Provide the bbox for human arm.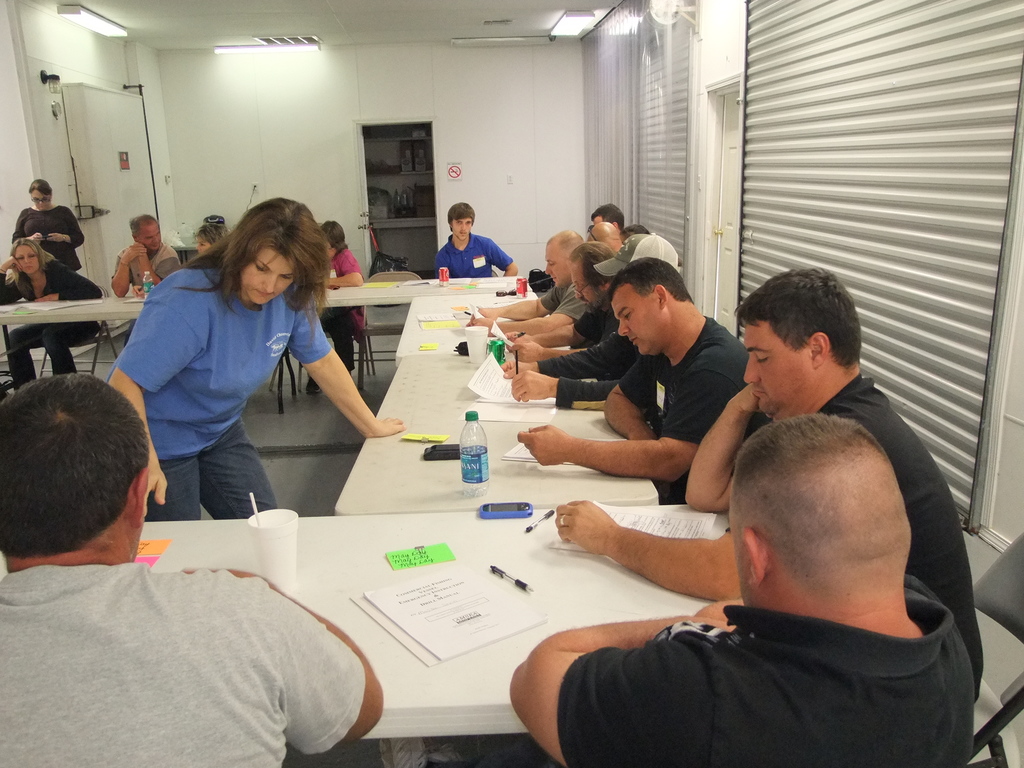
x1=134, y1=241, x2=179, y2=291.
